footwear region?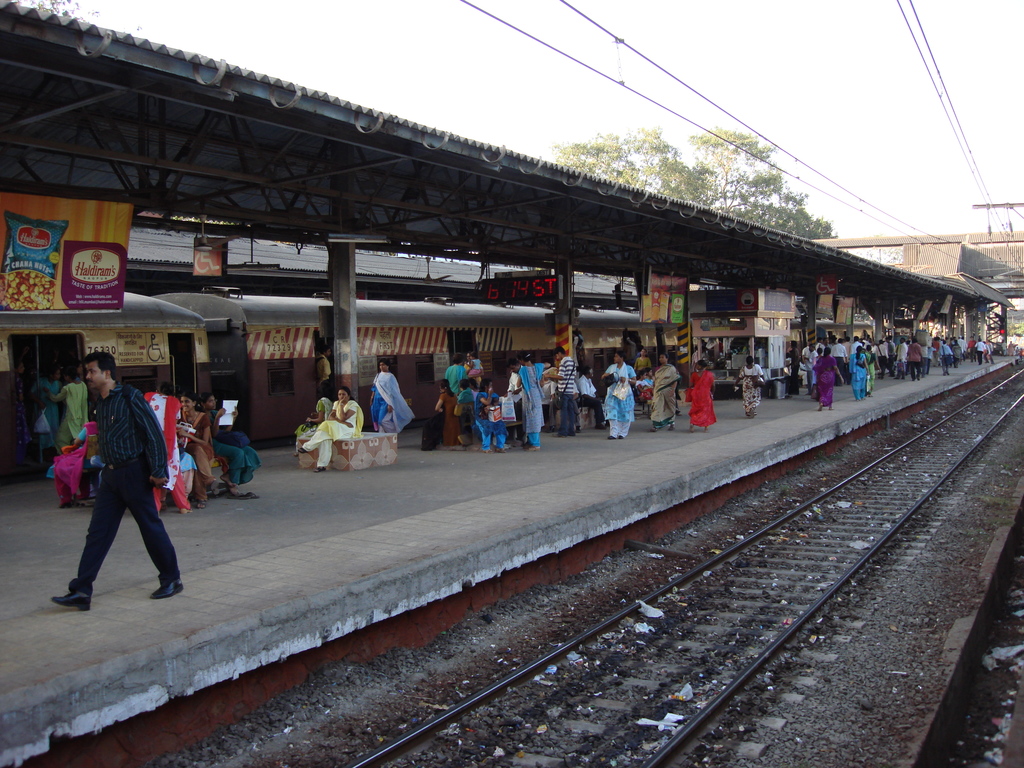
[left=609, top=435, right=615, bottom=437]
